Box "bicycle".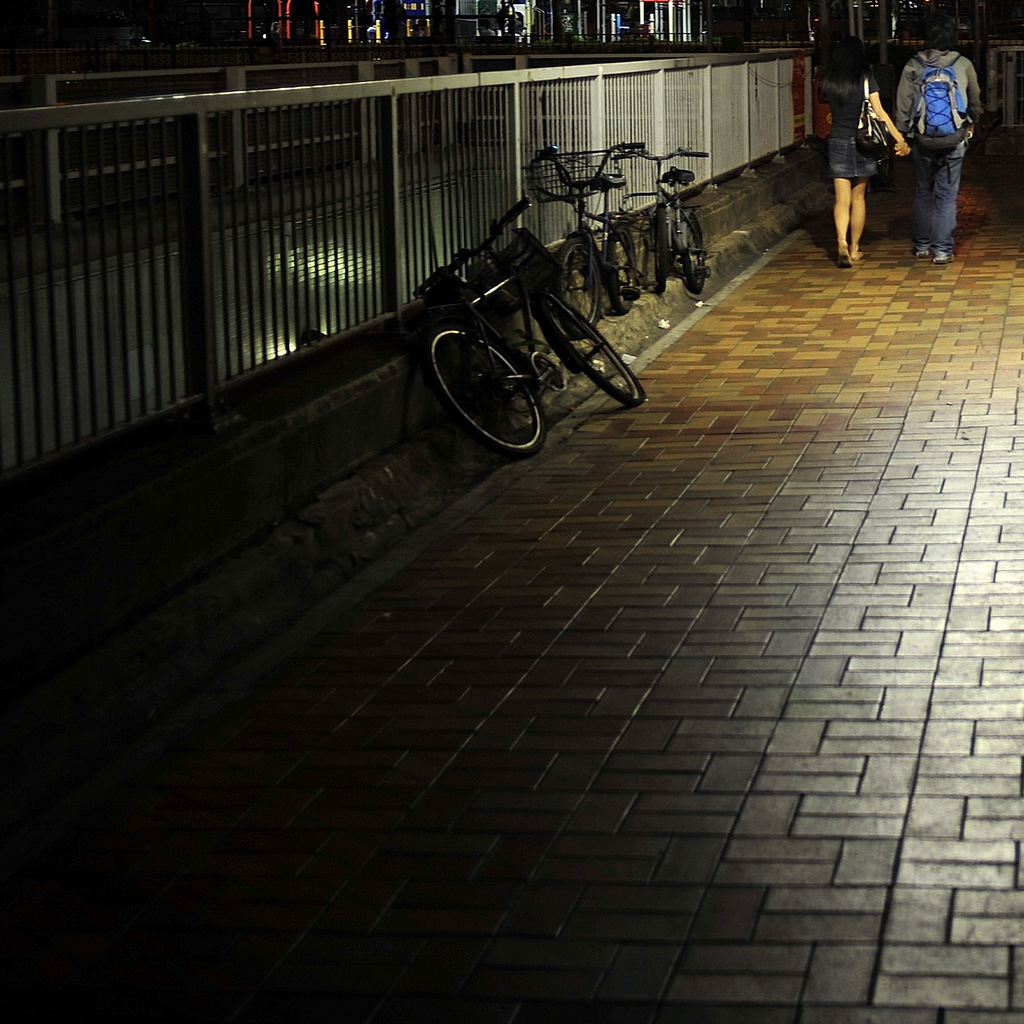
rect(378, 207, 658, 442).
